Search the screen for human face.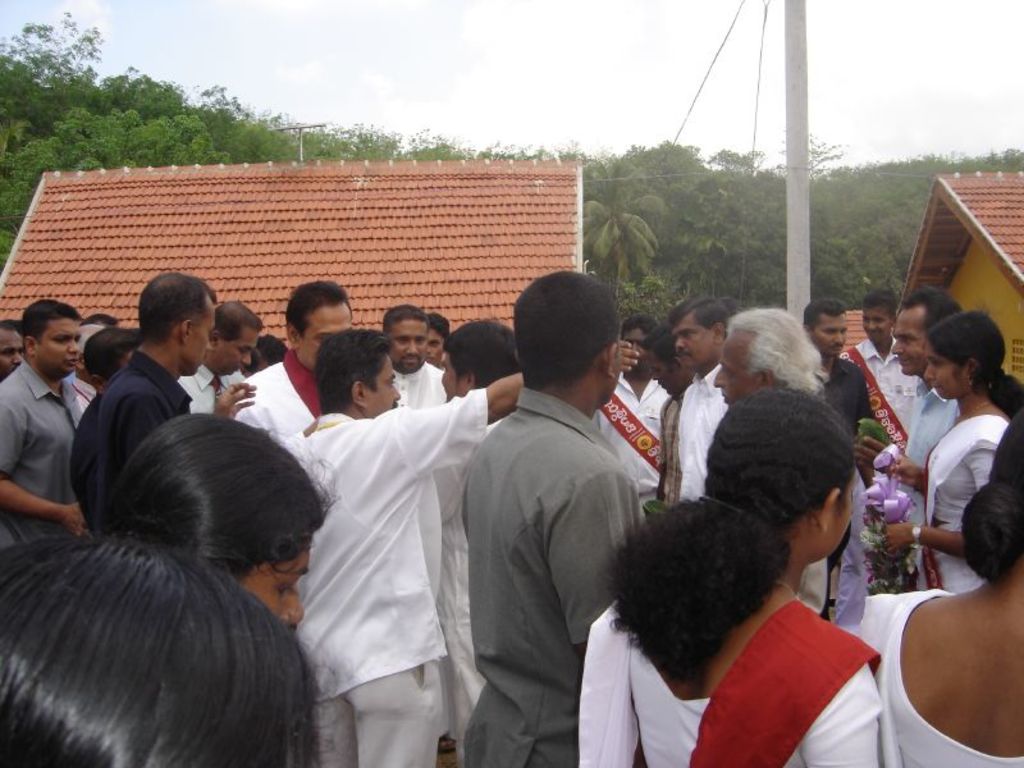
Found at [677, 319, 719, 366].
